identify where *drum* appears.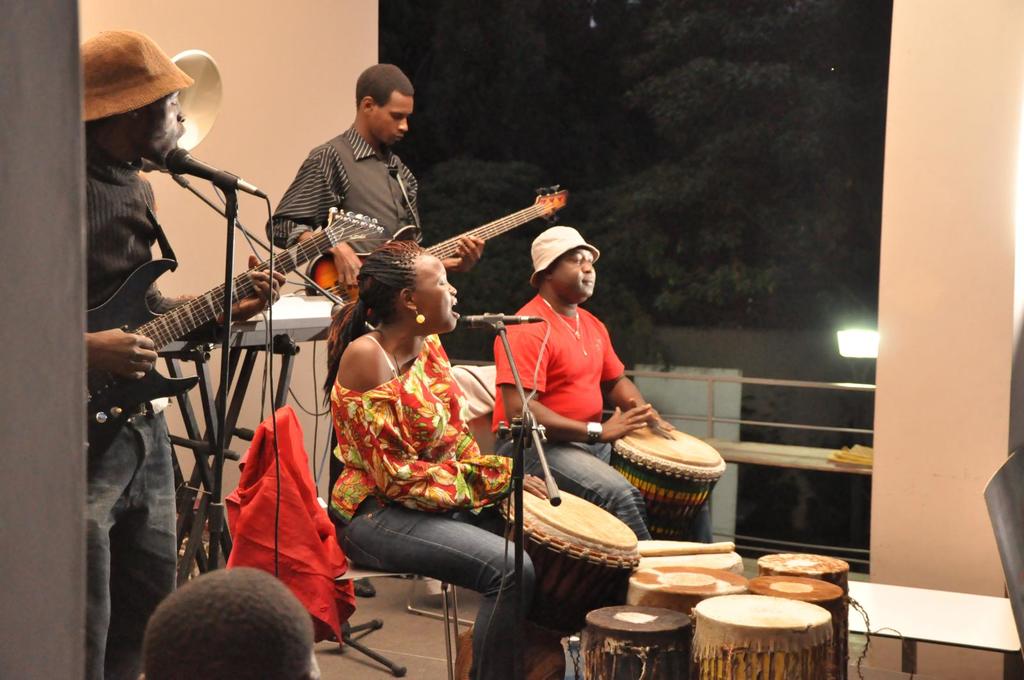
Appears at x1=584, y1=606, x2=693, y2=679.
